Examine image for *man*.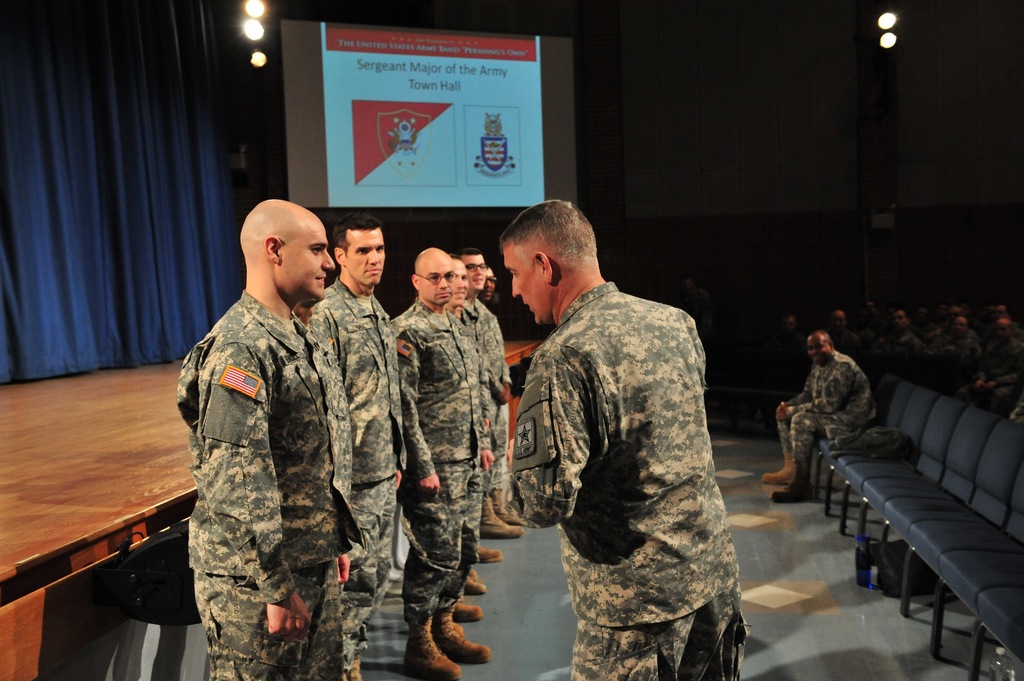
Examination result: [495,182,750,680].
